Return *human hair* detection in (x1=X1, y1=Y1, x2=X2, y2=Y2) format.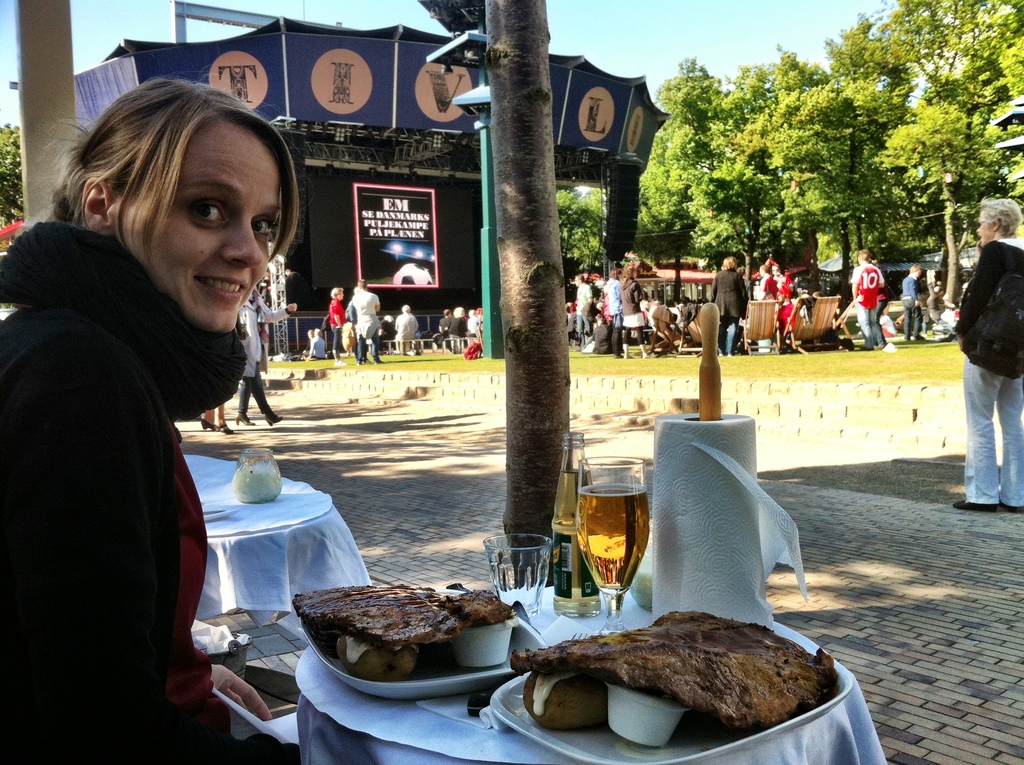
(x1=723, y1=257, x2=736, y2=271).
